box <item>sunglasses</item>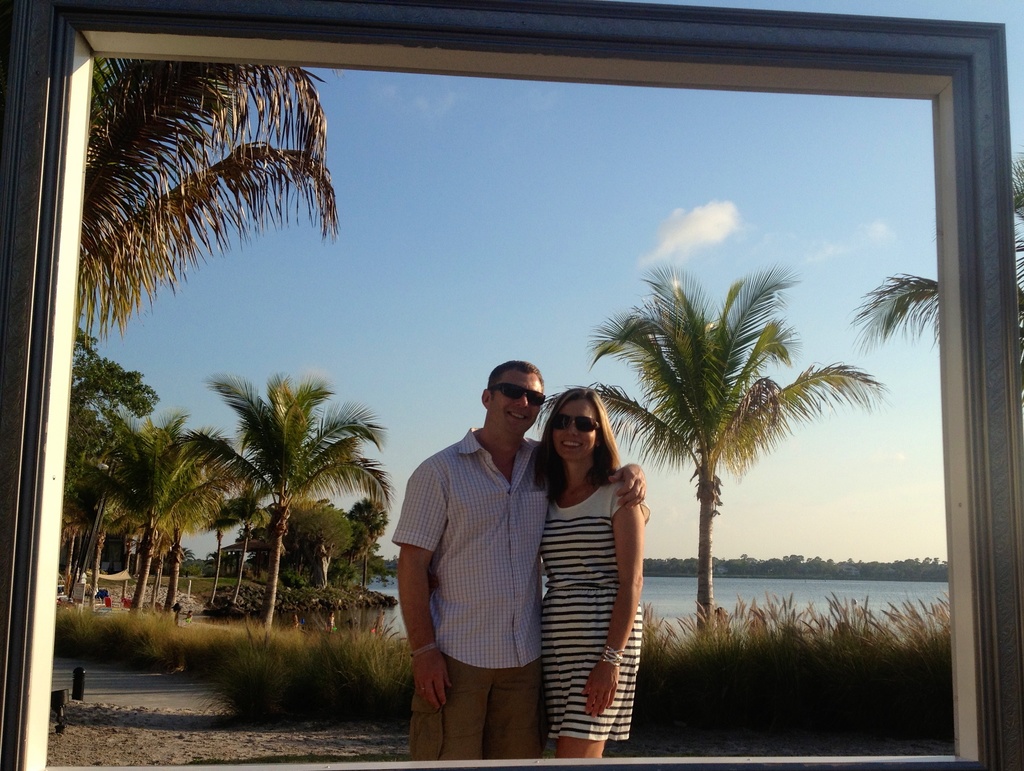
crop(490, 383, 545, 406)
